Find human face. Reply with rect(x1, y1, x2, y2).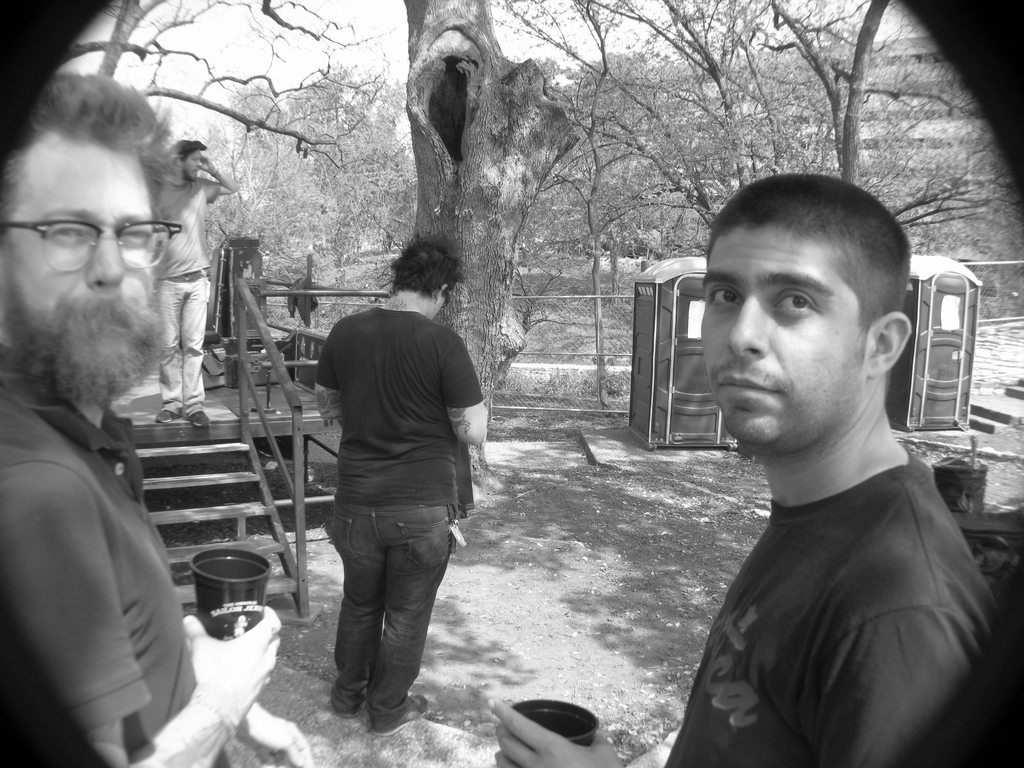
rect(698, 228, 861, 445).
